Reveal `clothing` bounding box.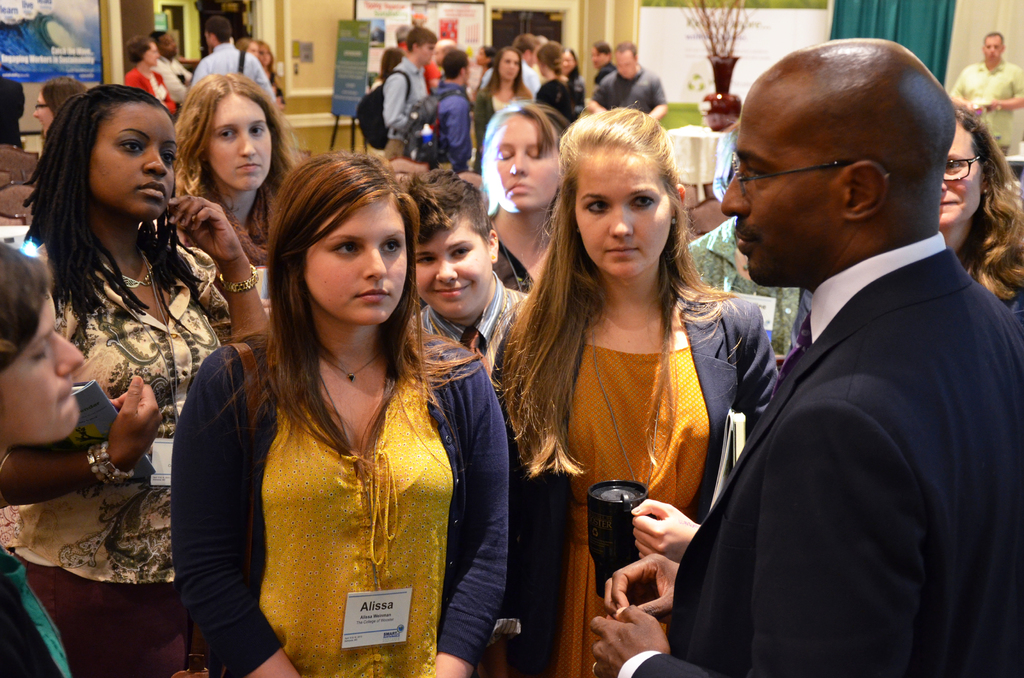
Revealed: rect(413, 263, 528, 401).
